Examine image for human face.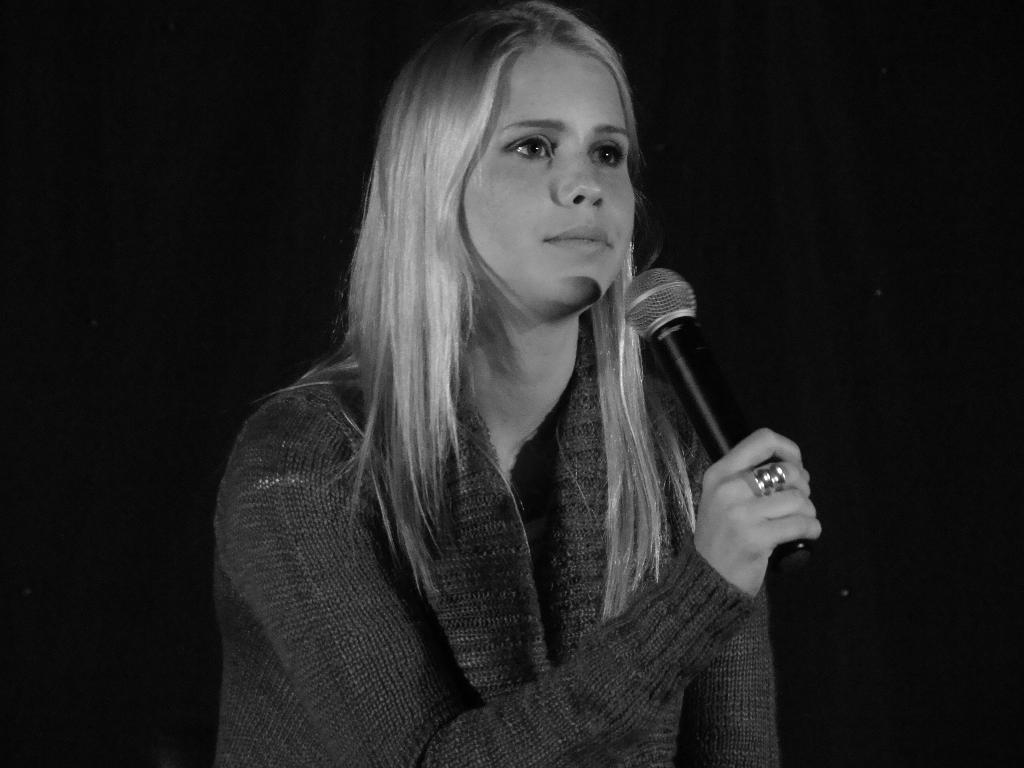
Examination result: BBox(463, 45, 638, 306).
